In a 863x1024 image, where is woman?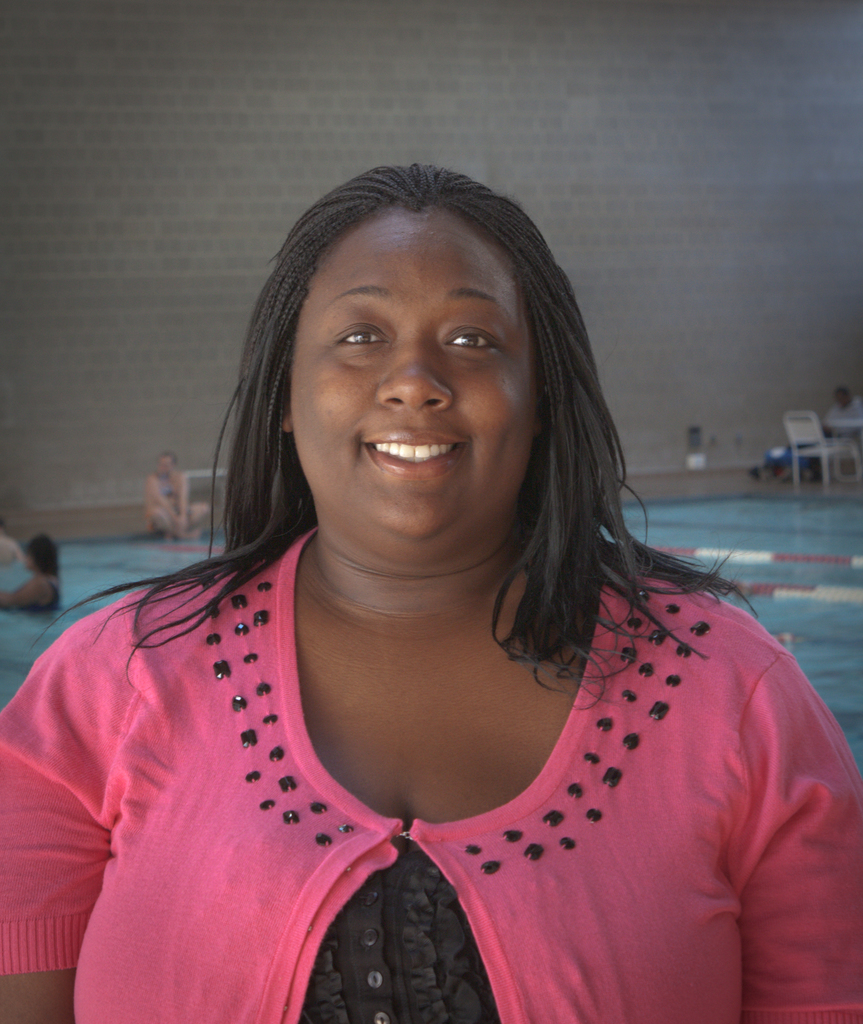
[x1=12, y1=159, x2=849, y2=970].
